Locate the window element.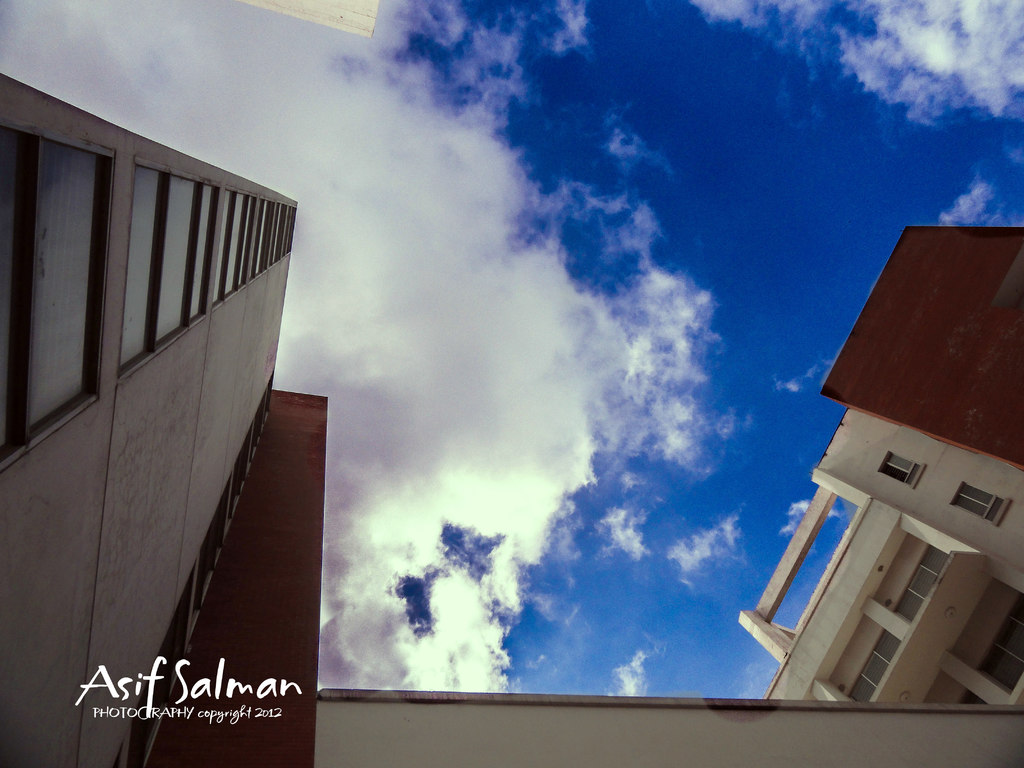
Element bbox: <bbox>845, 633, 899, 714</bbox>.
